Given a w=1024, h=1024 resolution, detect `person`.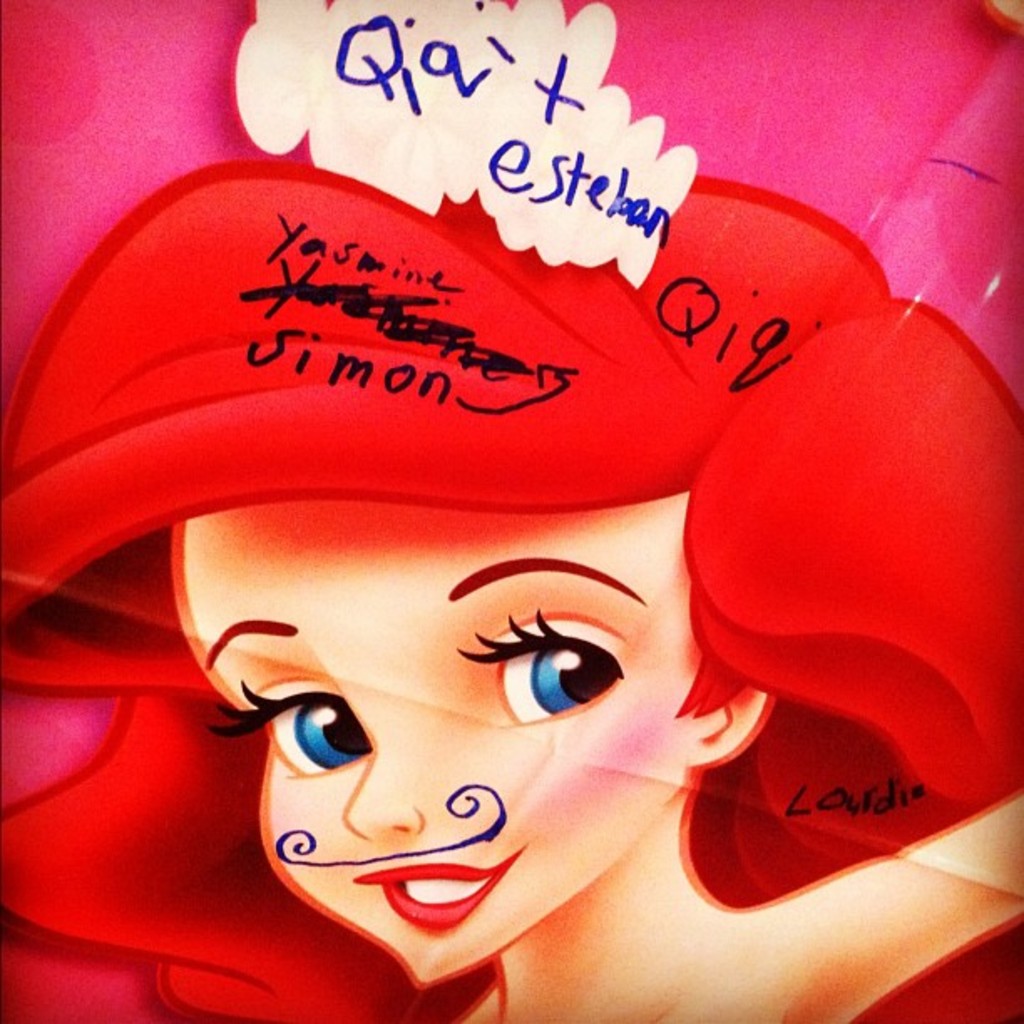
15,125,1011,1007.
